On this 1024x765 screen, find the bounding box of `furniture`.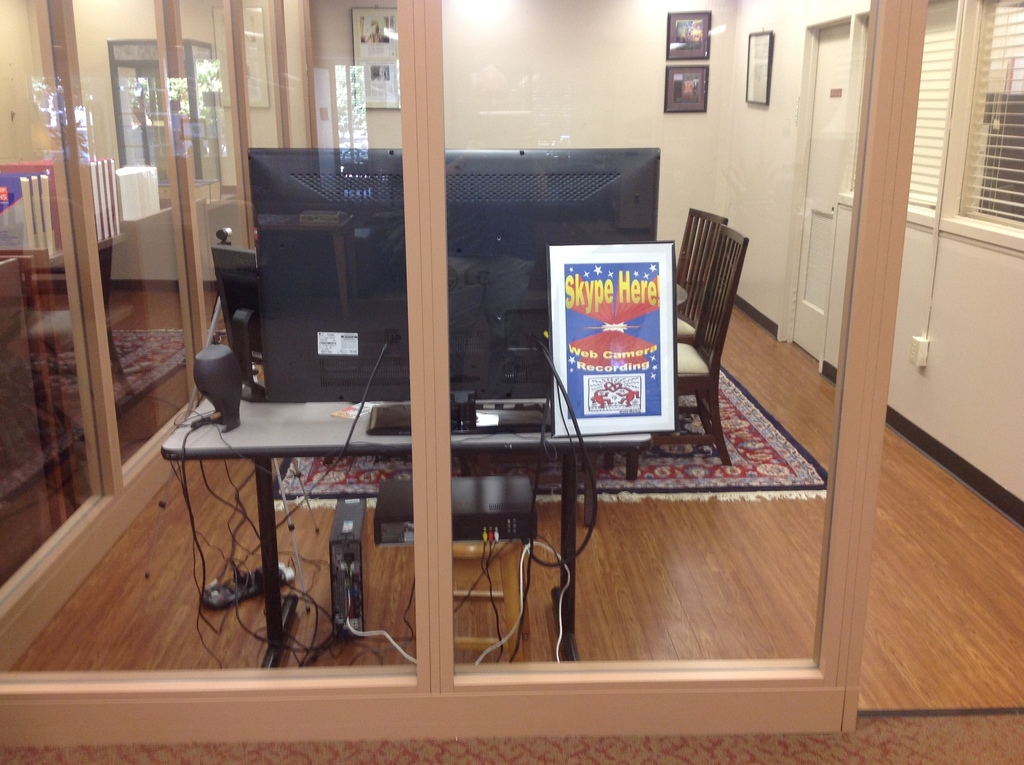
Bounding box: Rect(155, 209, 751, 664).
